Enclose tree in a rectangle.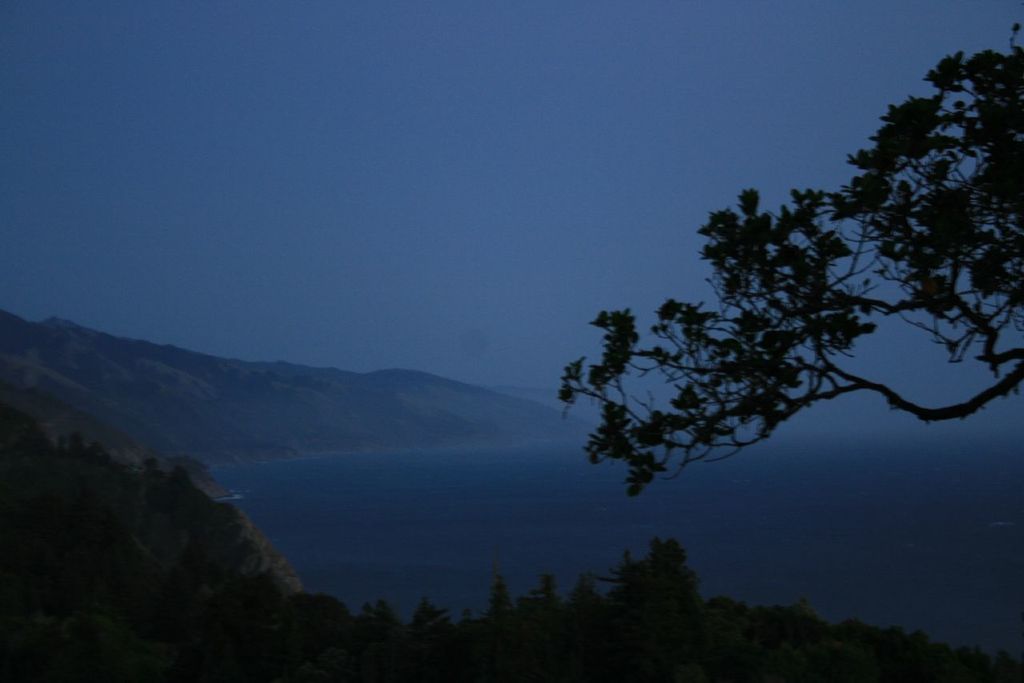
<box>557,29,1023,505</box>.
